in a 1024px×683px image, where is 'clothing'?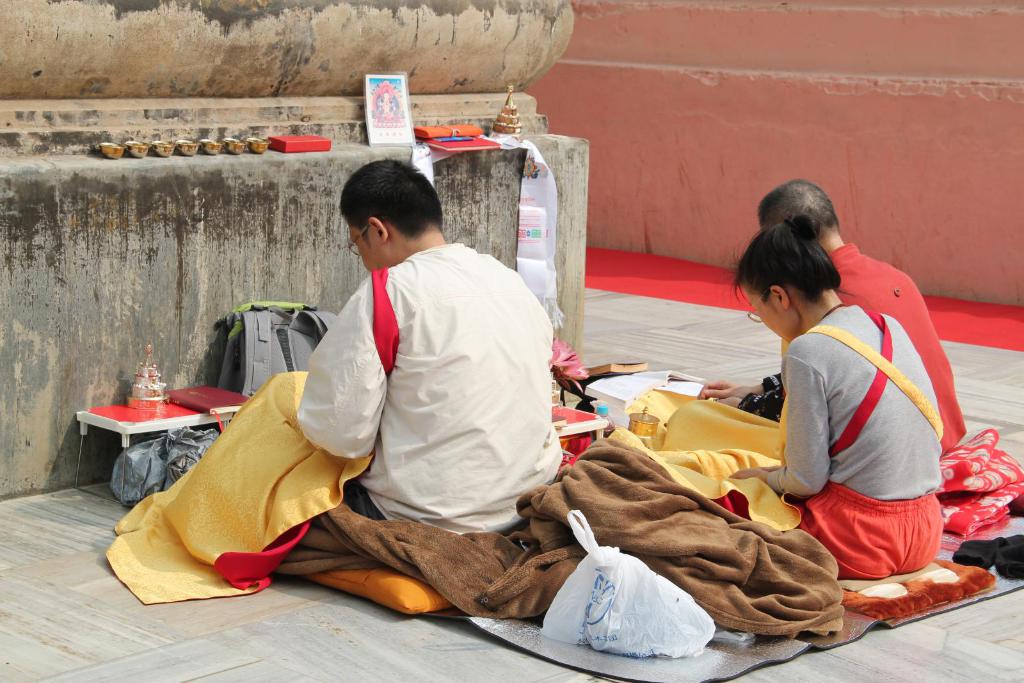
{"left": 781, "top": 240, "right": 959, "bottom": 451}.
